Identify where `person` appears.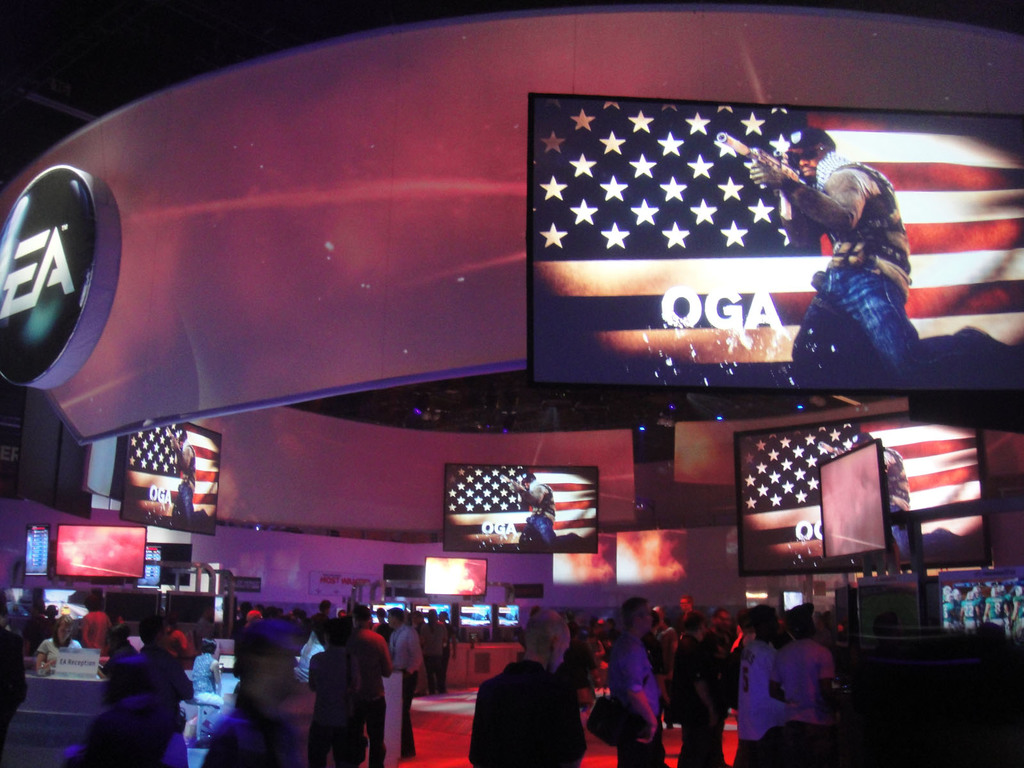
Appears at 391/607/423/750.
